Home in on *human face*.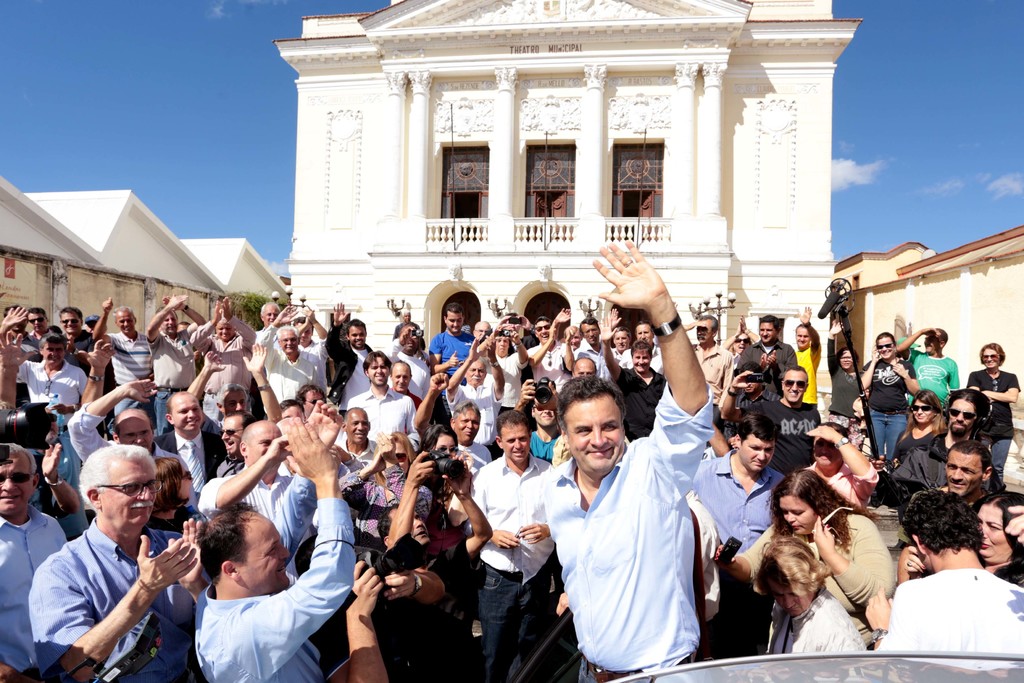
Homed in at (780, 498, 819, 533).
